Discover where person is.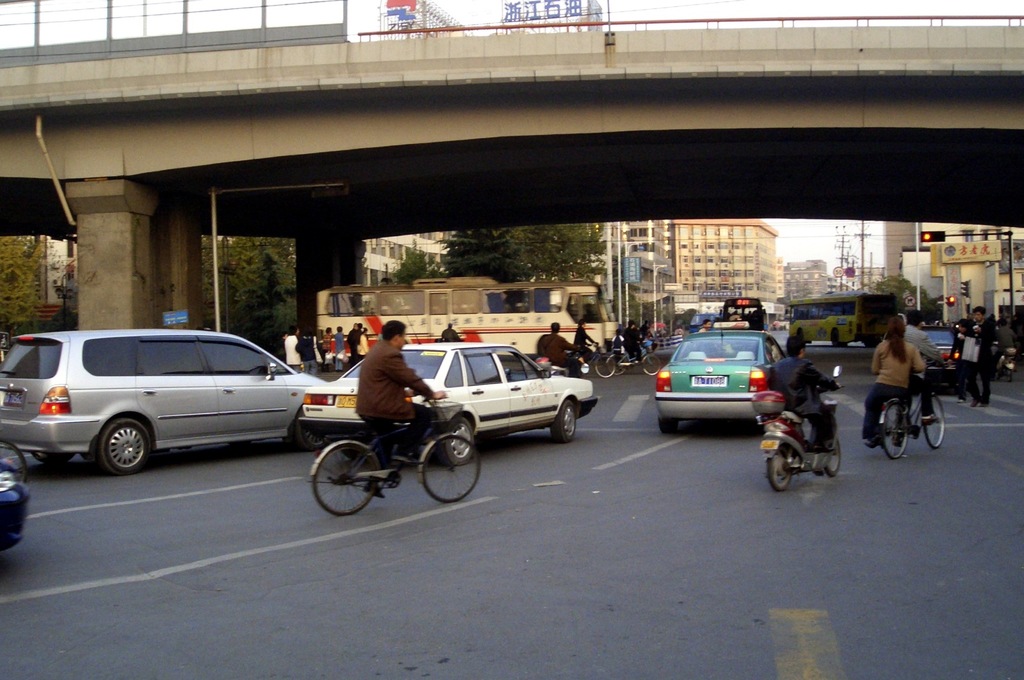
Discovered at 351, 320, 447, 495.
